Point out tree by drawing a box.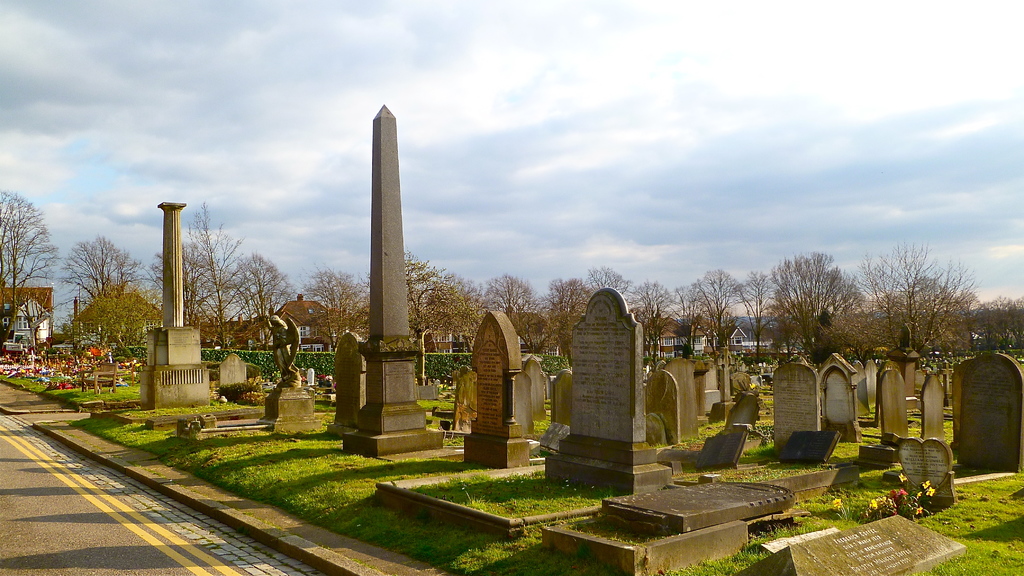
969:293:1023:346.
